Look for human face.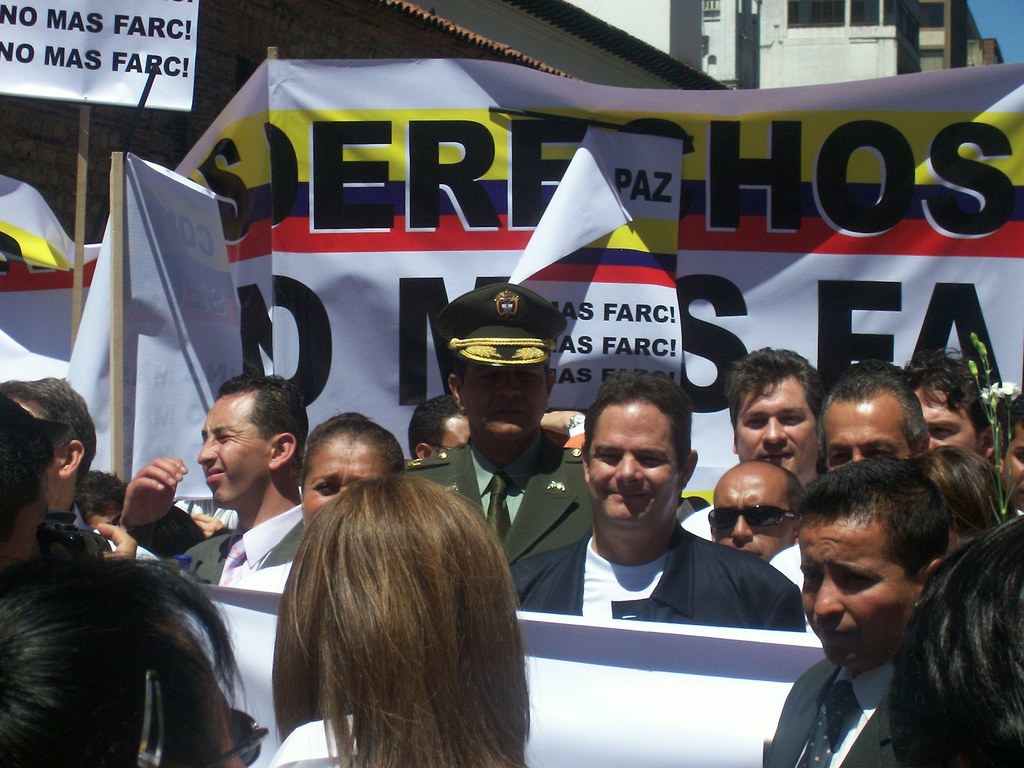
Found: 733:372:815:475.
